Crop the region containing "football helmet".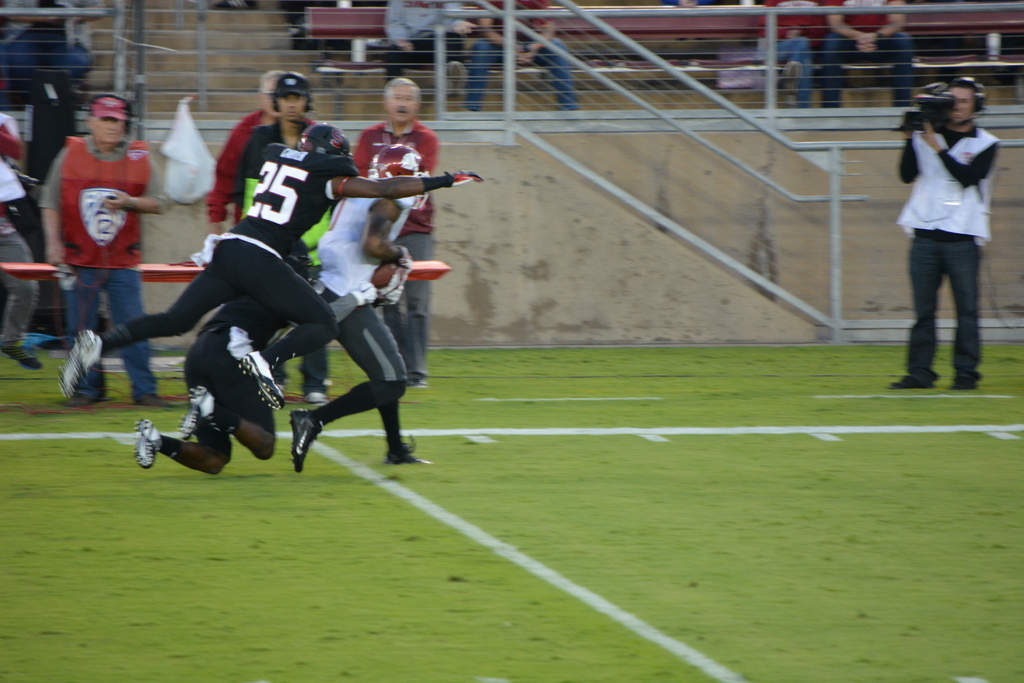
Crop region: locate(364, 142, 431, 207).
